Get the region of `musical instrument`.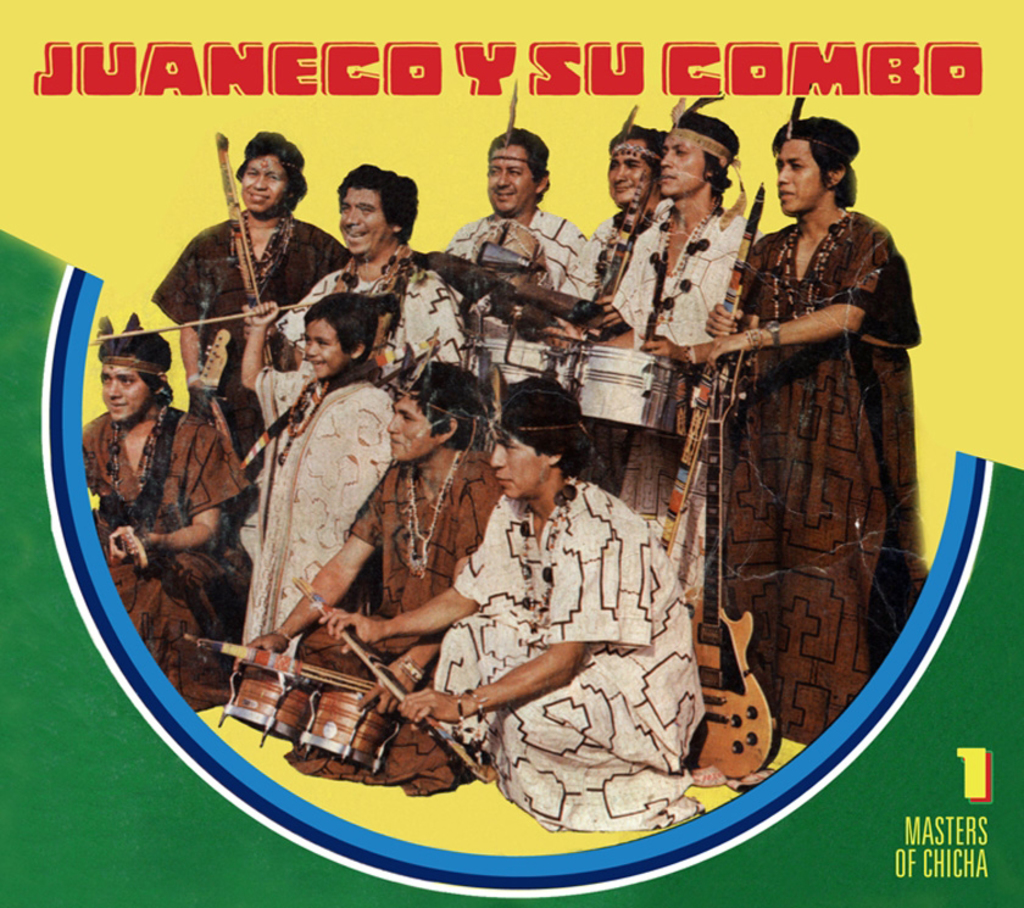
detection(185, 322, 239, 424).
